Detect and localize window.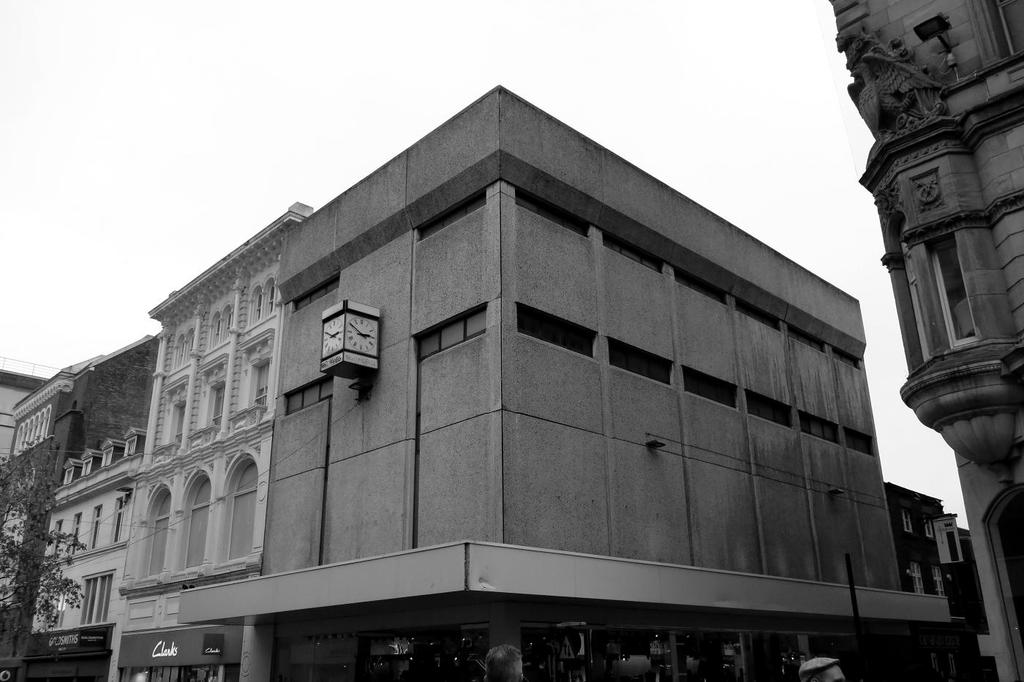
Localized at bbox=[214, 451, 257, 567].
